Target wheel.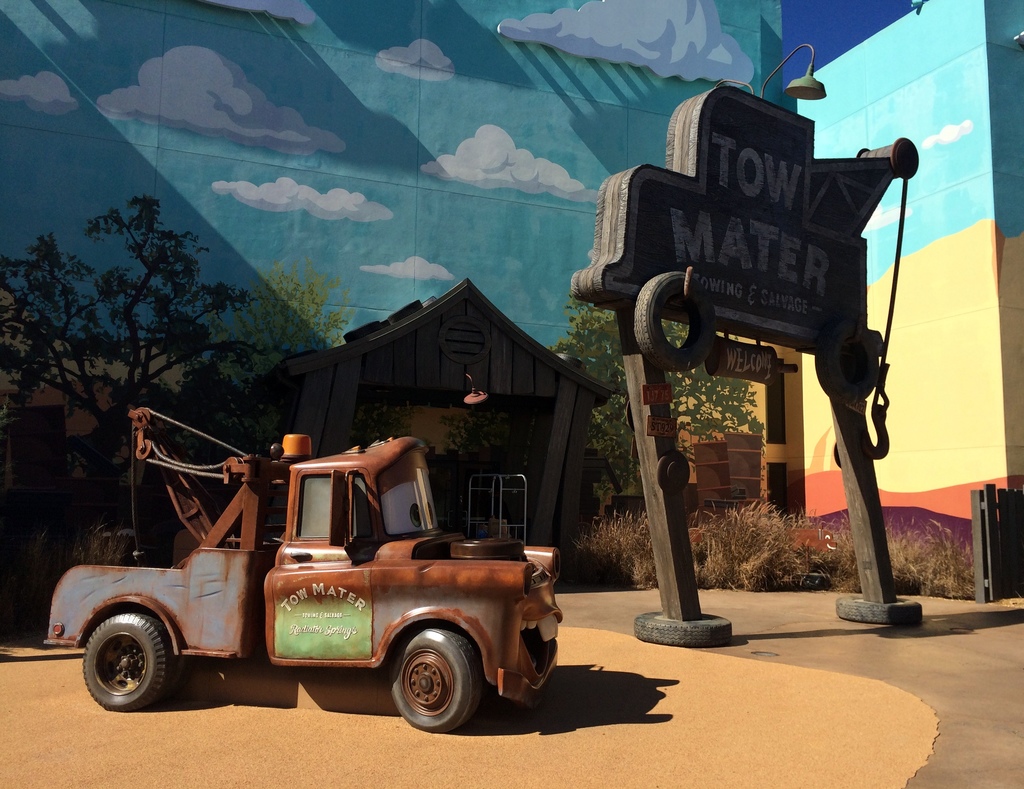
Target region: (left=833, top=590, right=924, bottom=627).
